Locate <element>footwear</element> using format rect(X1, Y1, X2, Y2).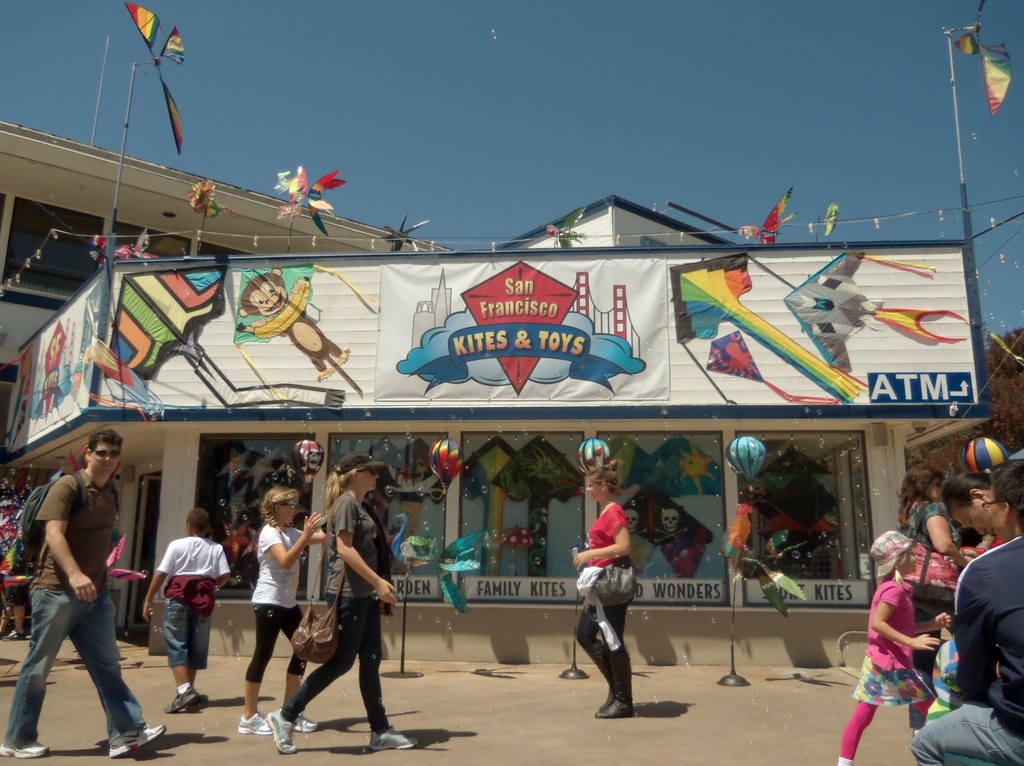
rect(289, 715, 318, 736).
